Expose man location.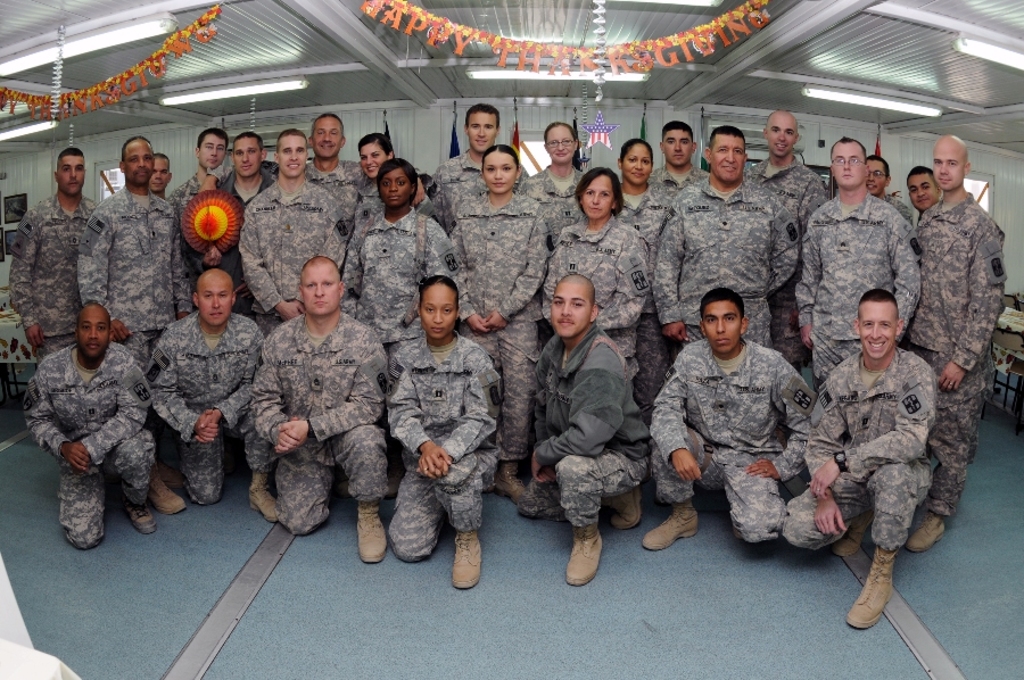
Exposed at [865,155,915,224].
